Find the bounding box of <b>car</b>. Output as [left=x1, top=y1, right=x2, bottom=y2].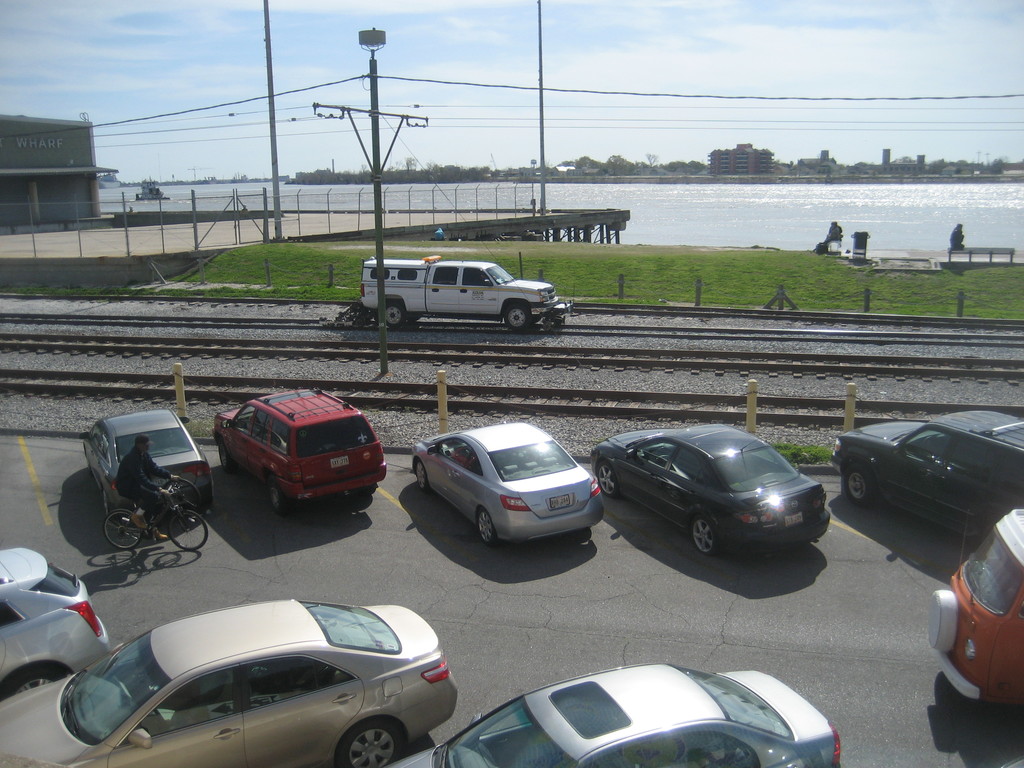
[left=84, top=405, right=211, bottom=506].
